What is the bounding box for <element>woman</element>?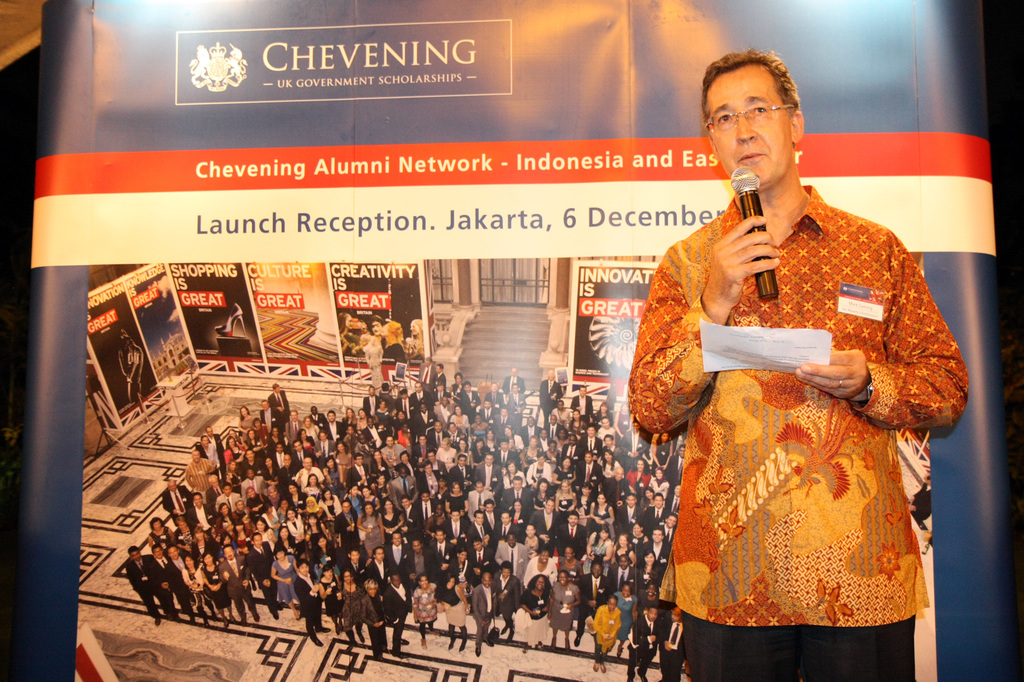
l=502, t=461, r=525, b=490.
